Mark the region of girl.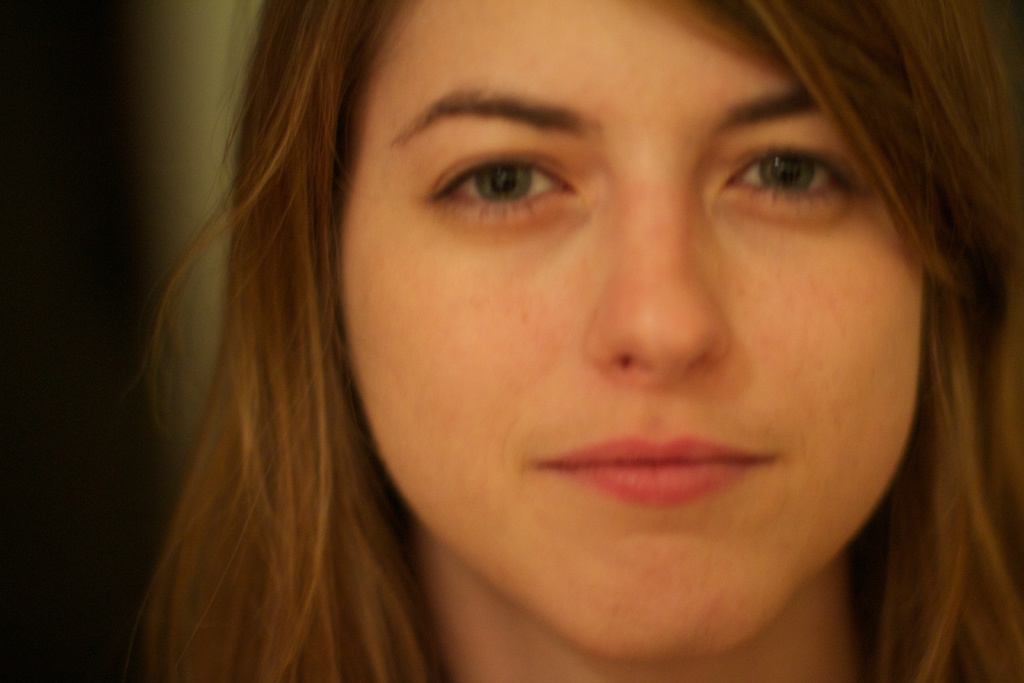
Region: BBox(138, 0, 1023, 682).
